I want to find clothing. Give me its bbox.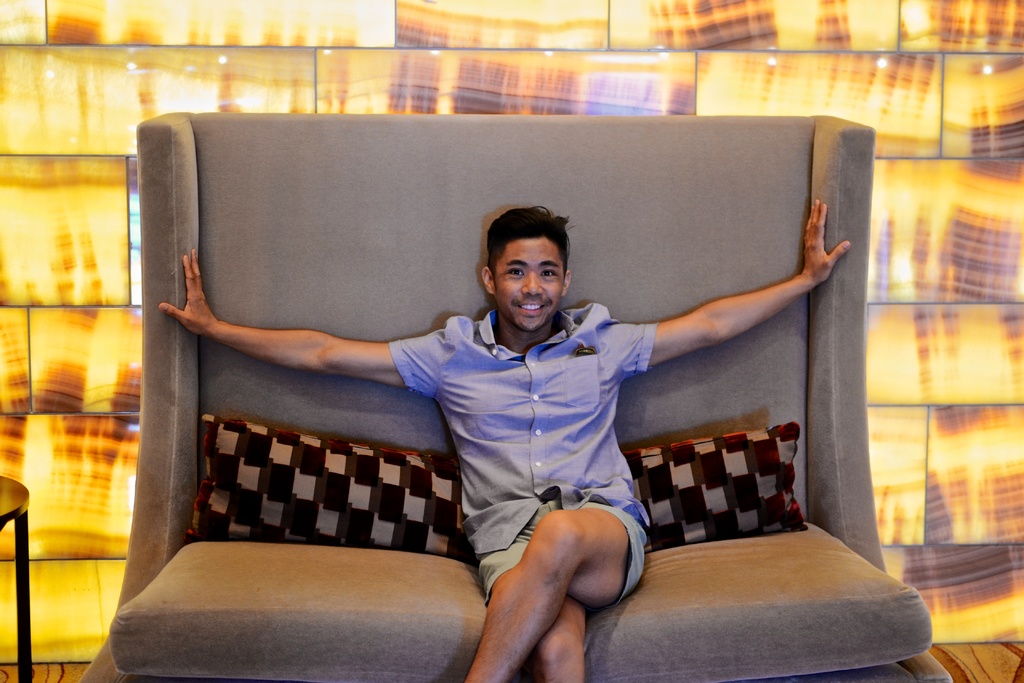
l=390, t=305, r=659, b=609.
